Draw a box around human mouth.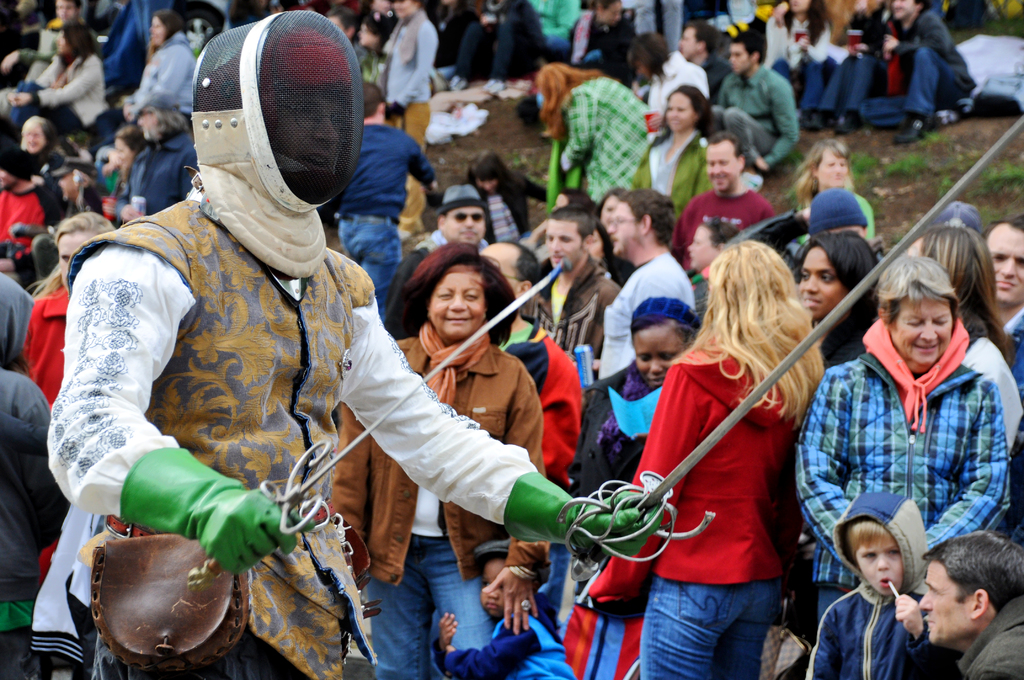
996, 282, 1016, 290.
